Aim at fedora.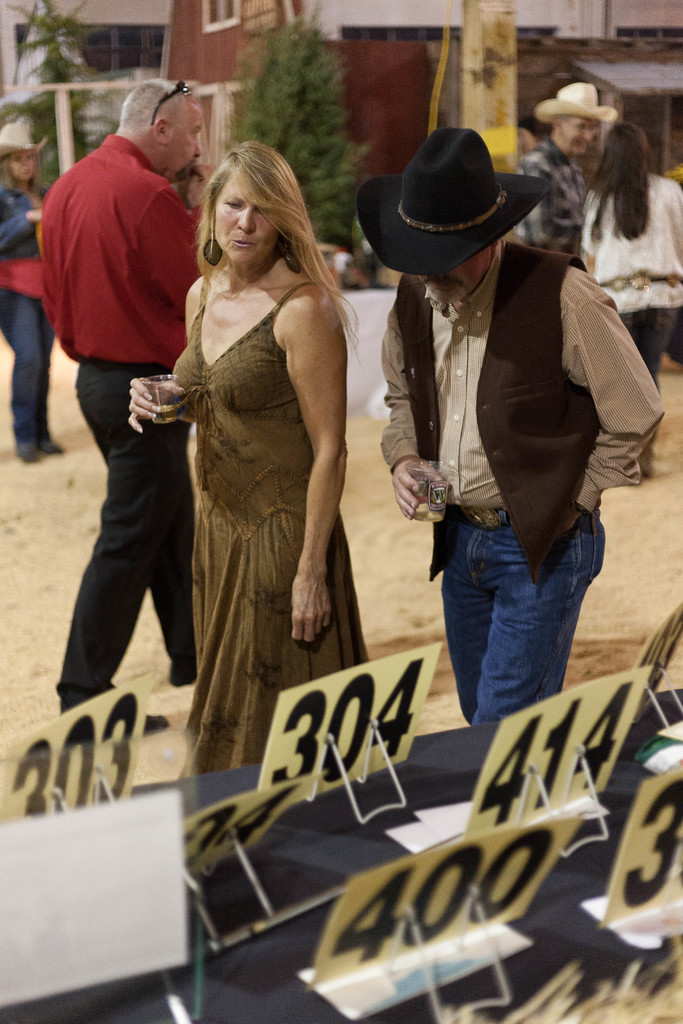
Aimed at box(354, 127, 552, 278).
